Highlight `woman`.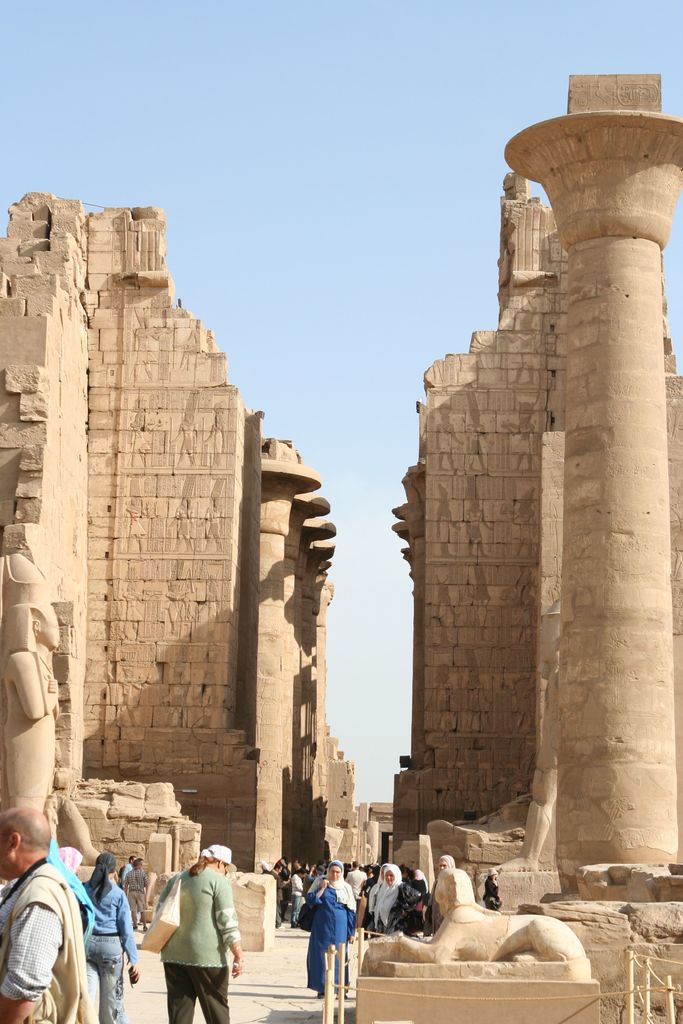
Highlighted region: (x1=300, y1=861, x2=354, y2=1002).
